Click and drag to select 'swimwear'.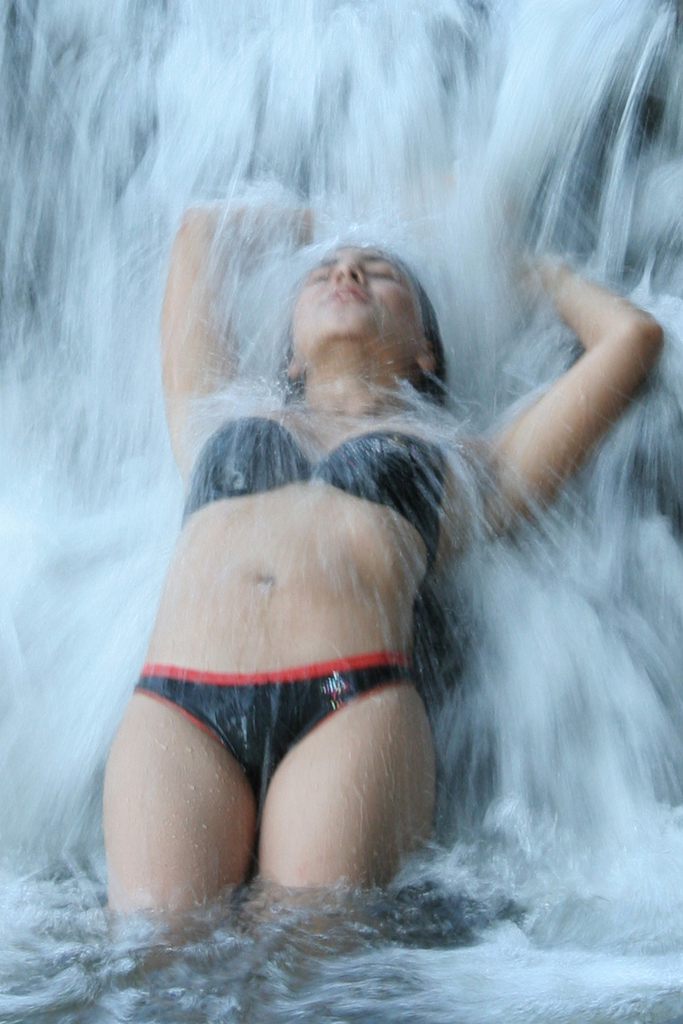
Selection: locate(192, 415, 454, 572).
